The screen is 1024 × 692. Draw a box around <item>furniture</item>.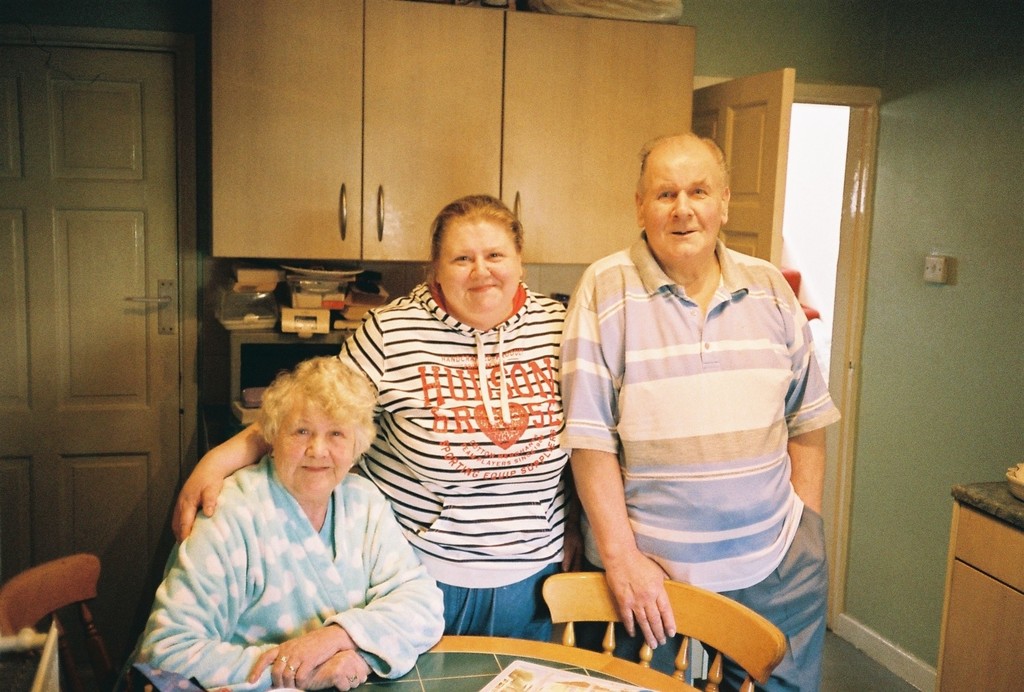
box(228, 318, 358, 425).
